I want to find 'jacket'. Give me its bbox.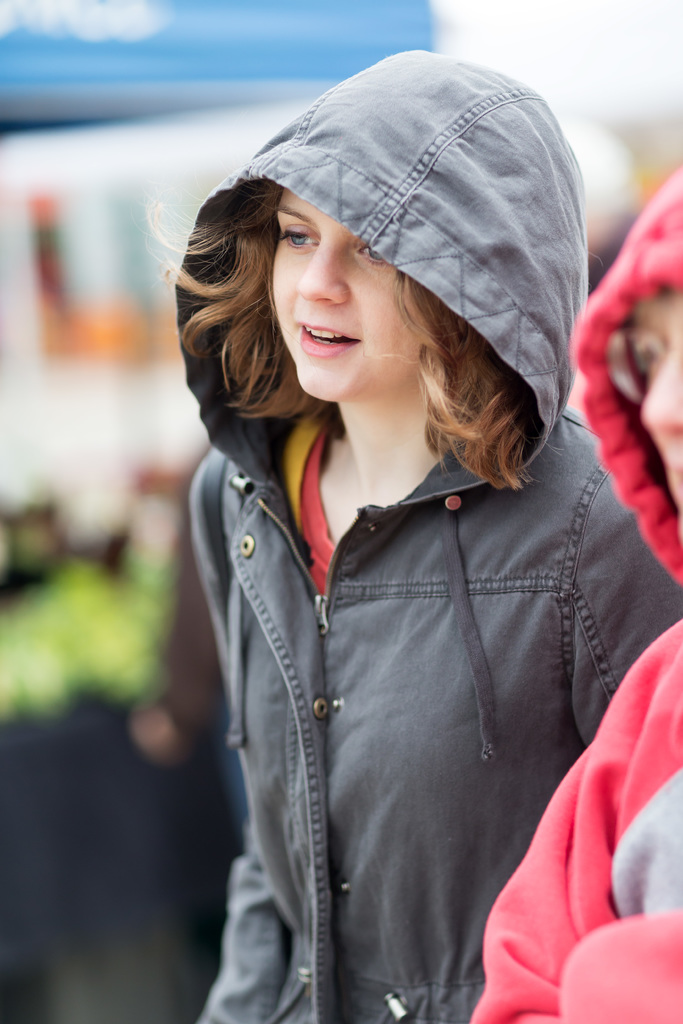
x1=167 y1=390 x2=627 y2=966.
